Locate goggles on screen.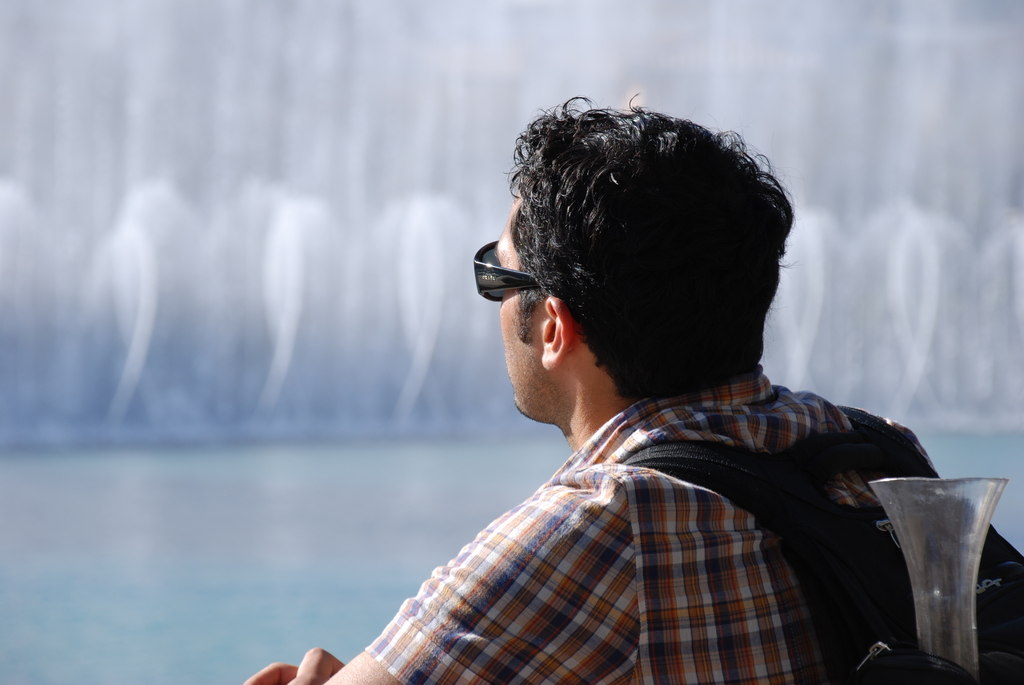
On screen at 471,239,540,303.
